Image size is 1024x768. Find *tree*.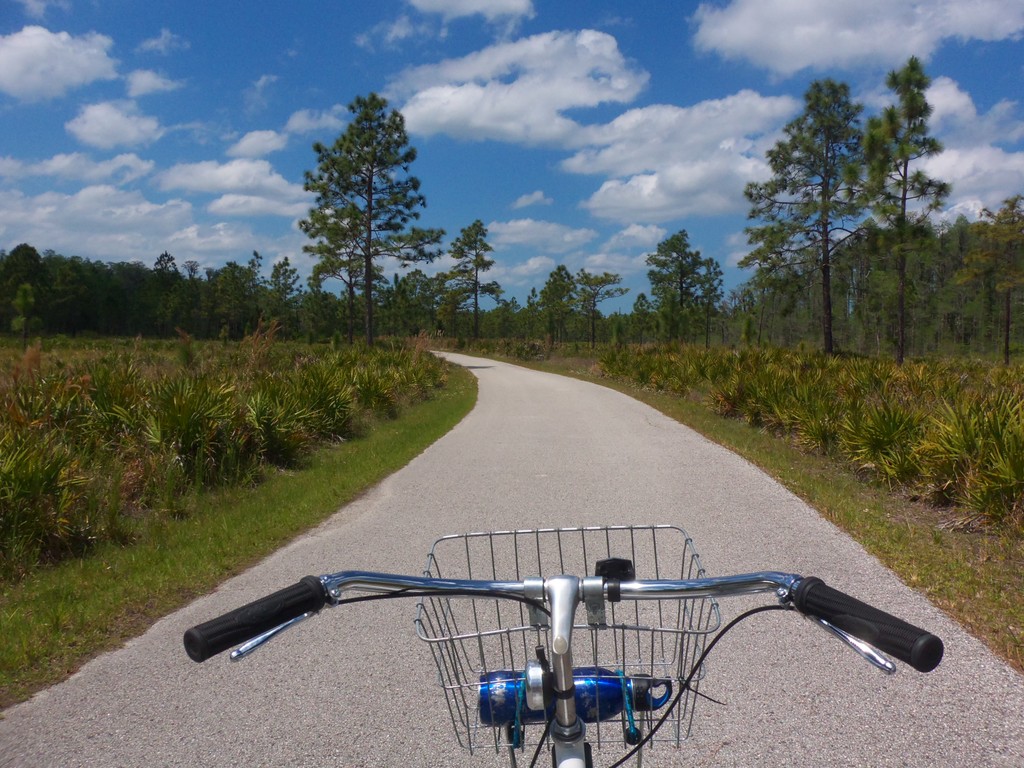
572,254,627,358.
